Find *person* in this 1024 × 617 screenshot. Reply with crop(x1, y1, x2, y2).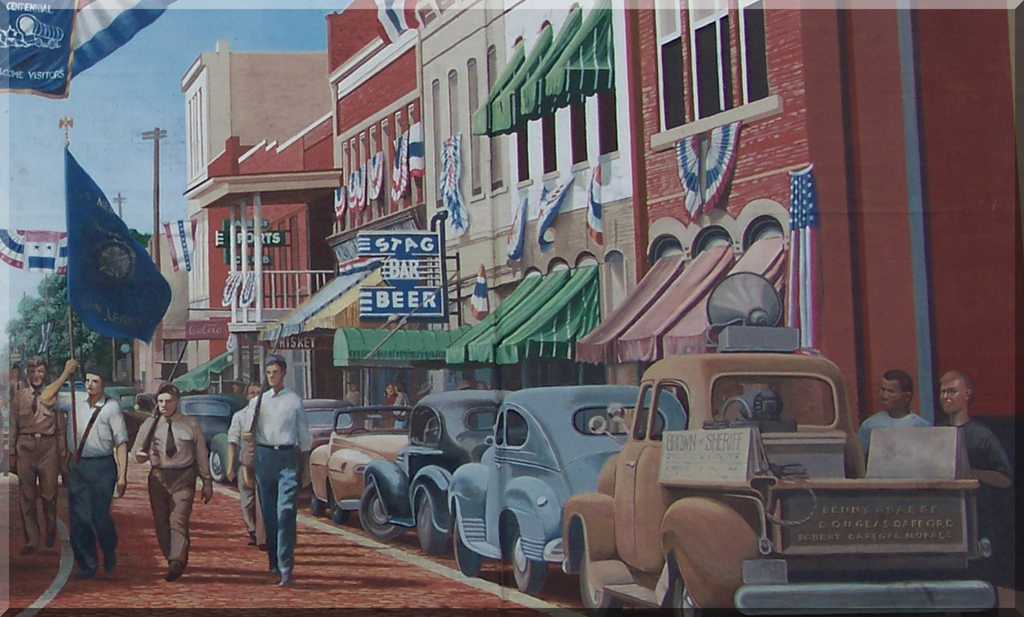
crop(129, 375, 217, 582).
